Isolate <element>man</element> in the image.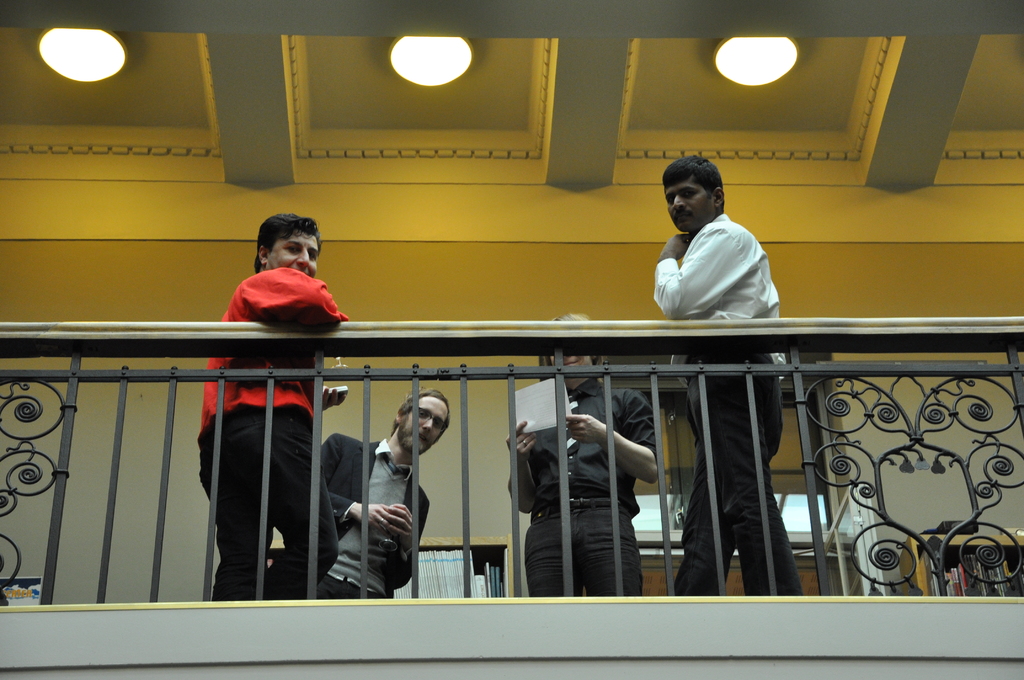
Isolated region: bbox(644, 150, 803, 604).
